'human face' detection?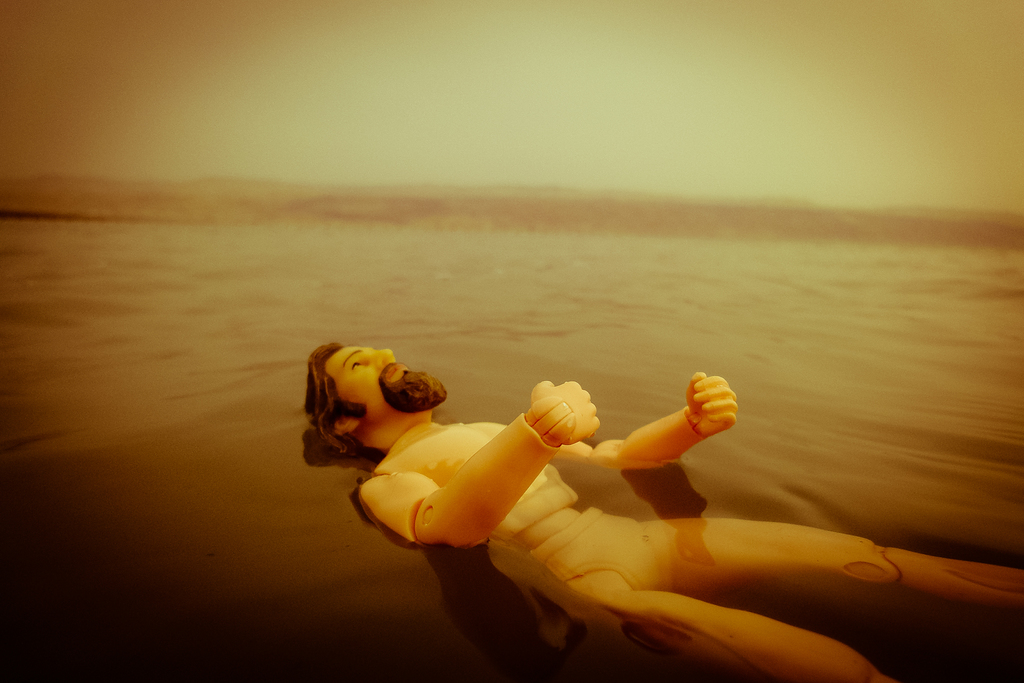
{"x1": 319, "y1": 341, "x2": 449, "y2": 425}
